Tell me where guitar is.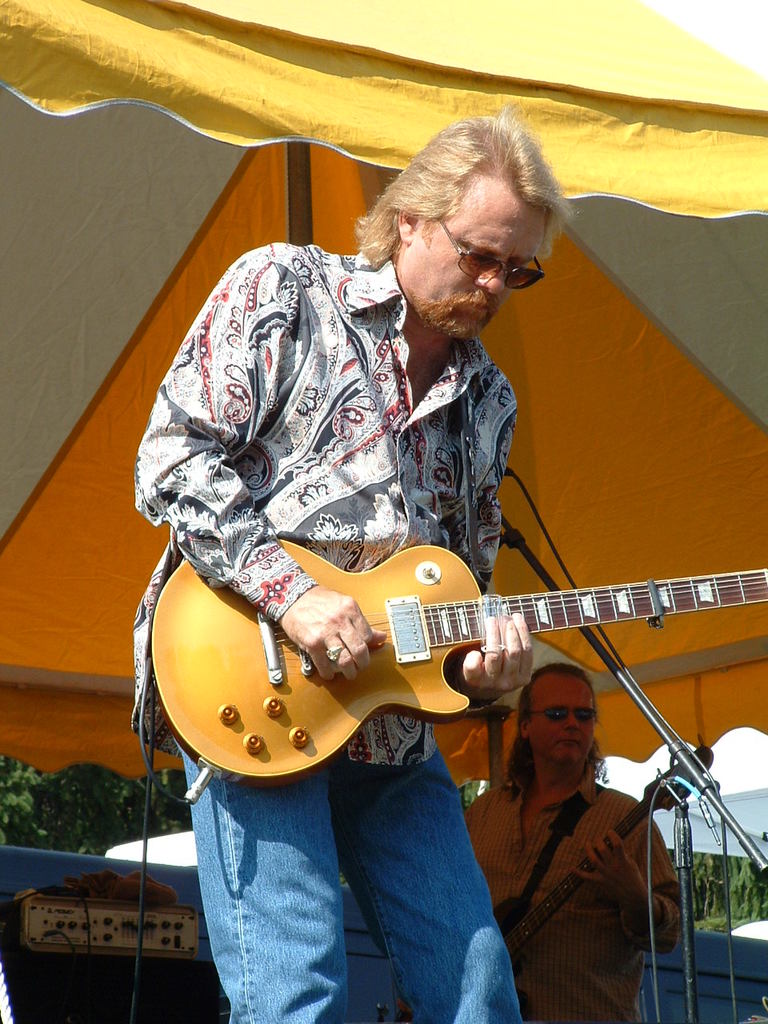
guitar is at <bbox>146, 530, 767, 788</bbox>.
